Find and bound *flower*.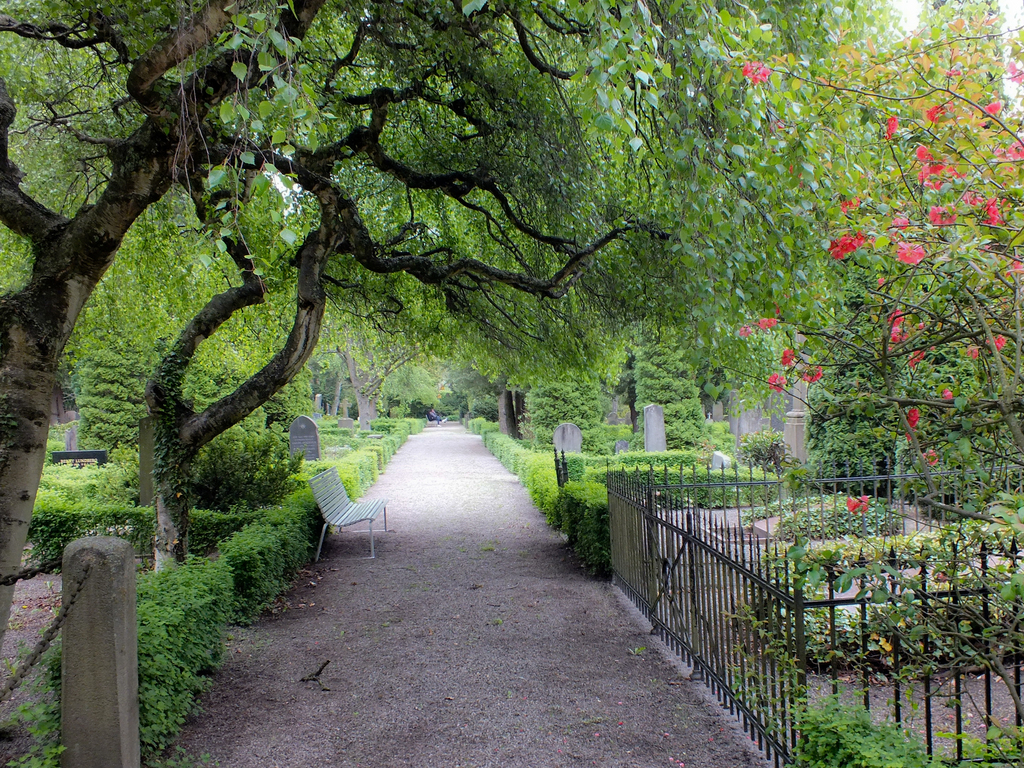
Bound: locate(826, 236, 879, 261).
